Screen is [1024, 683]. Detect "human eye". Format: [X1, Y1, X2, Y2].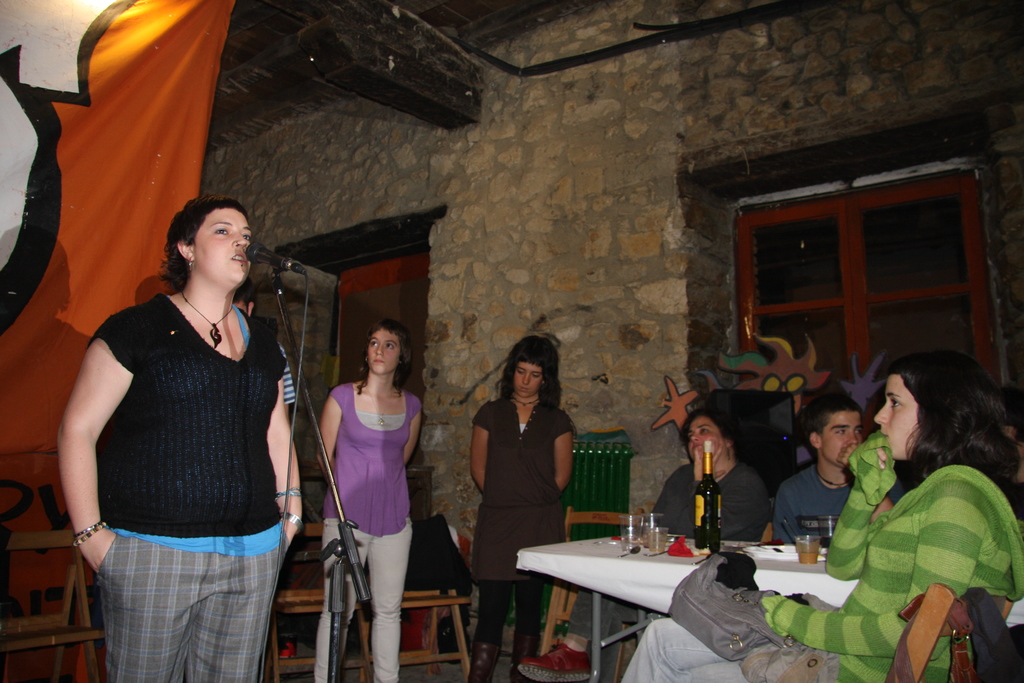
[371, 343, 378, 350].
